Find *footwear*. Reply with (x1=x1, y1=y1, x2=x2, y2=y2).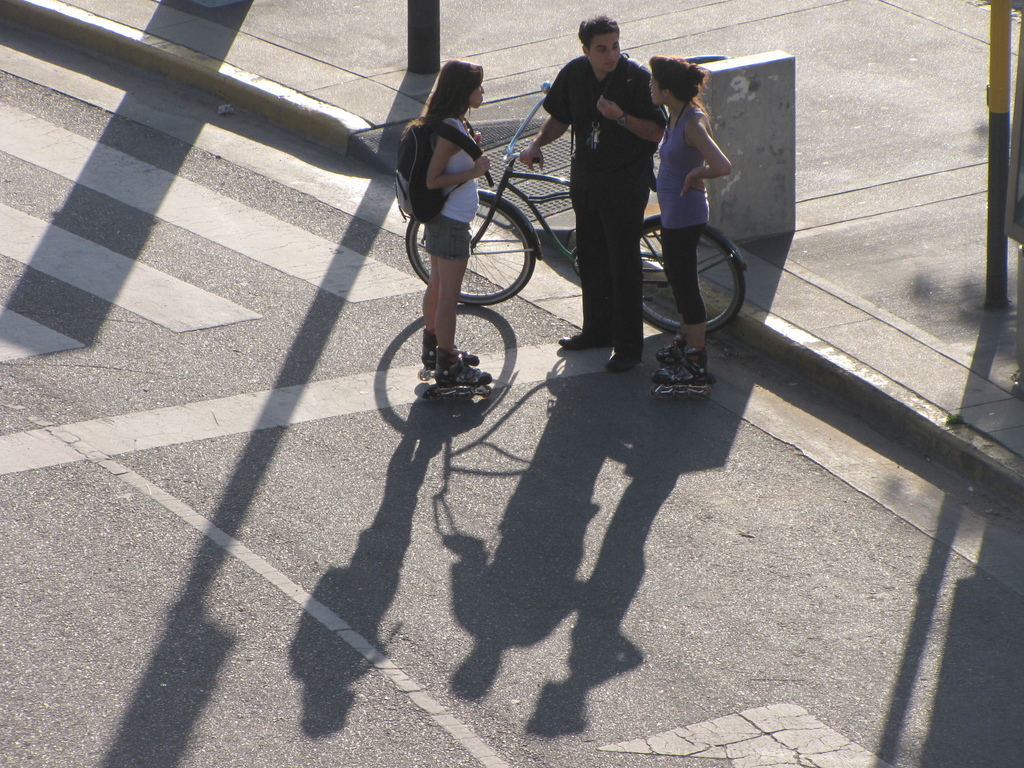
(x1=553, y1=325, x2=607, y2=356).
